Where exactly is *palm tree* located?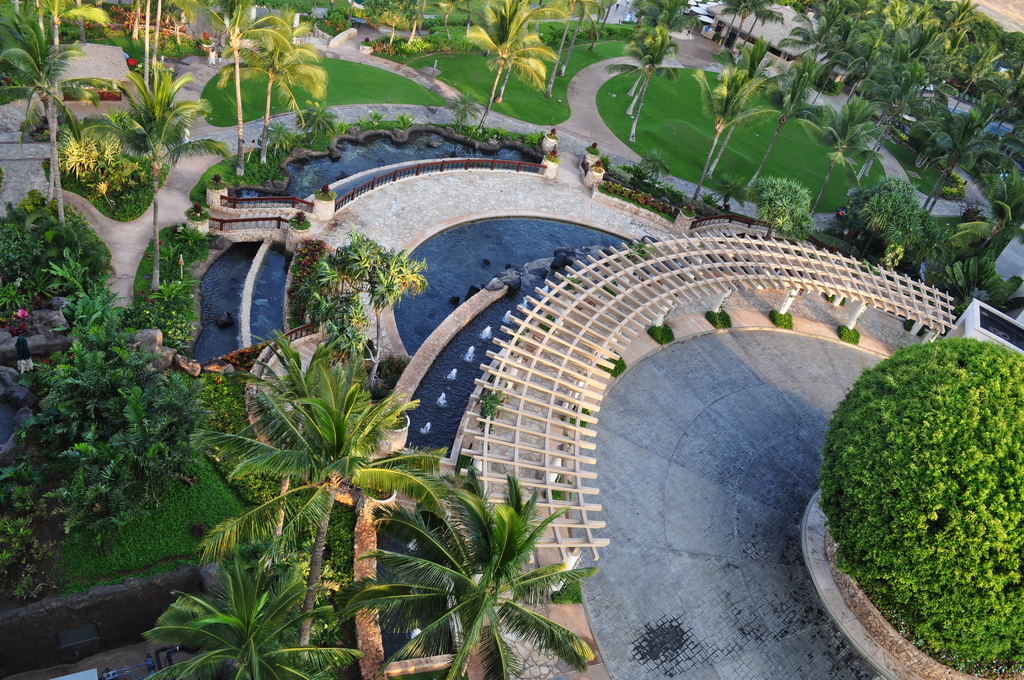
Its bounding box is 241,368,401,556.
